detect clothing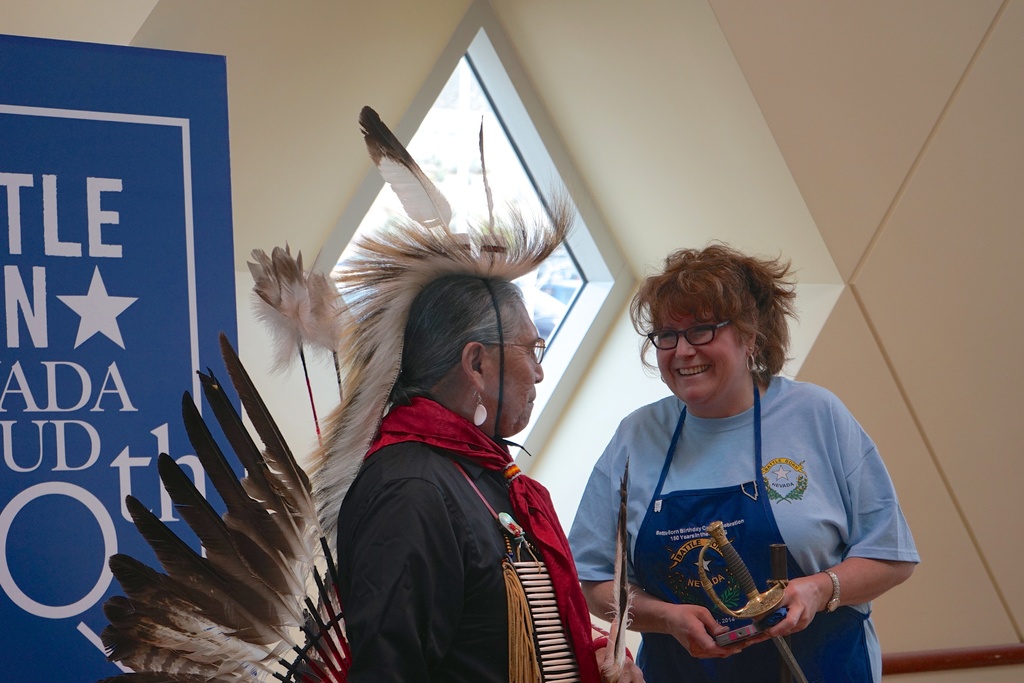
bbox=(339, 396, 635, 682)
